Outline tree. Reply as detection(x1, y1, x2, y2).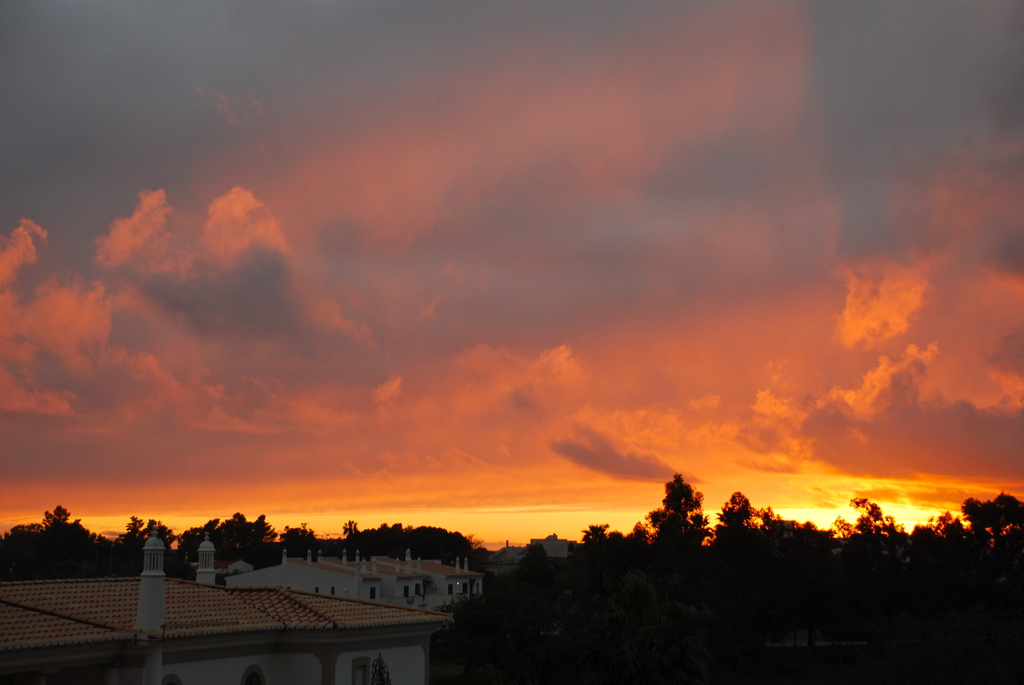
detection(721, 494, 761, 535).
